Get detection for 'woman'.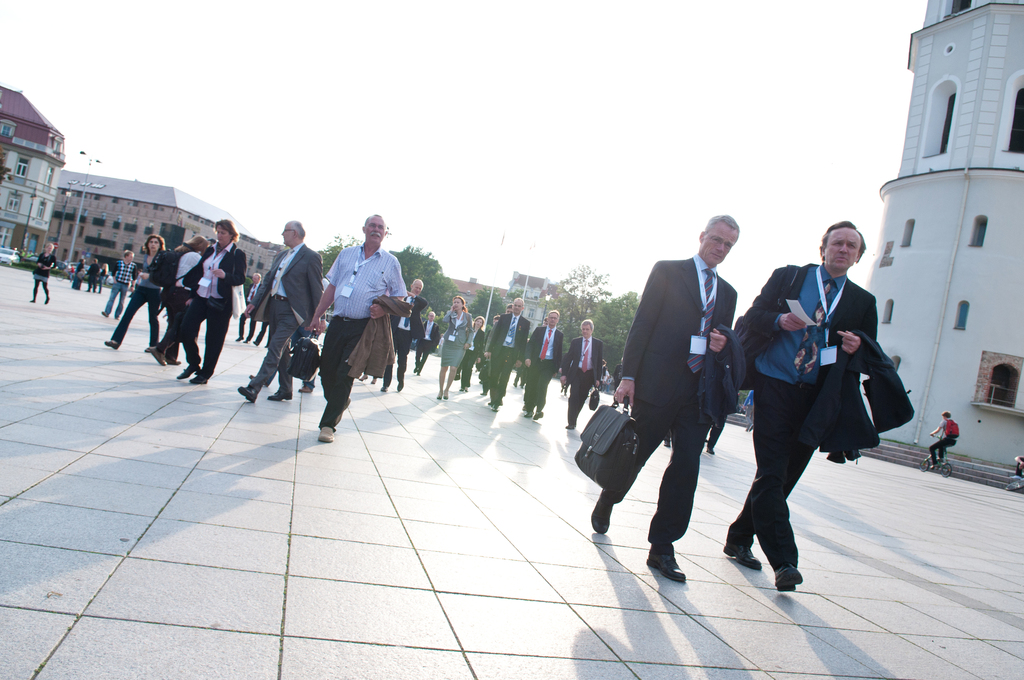
Detection: [456, 313, 488, 388].
